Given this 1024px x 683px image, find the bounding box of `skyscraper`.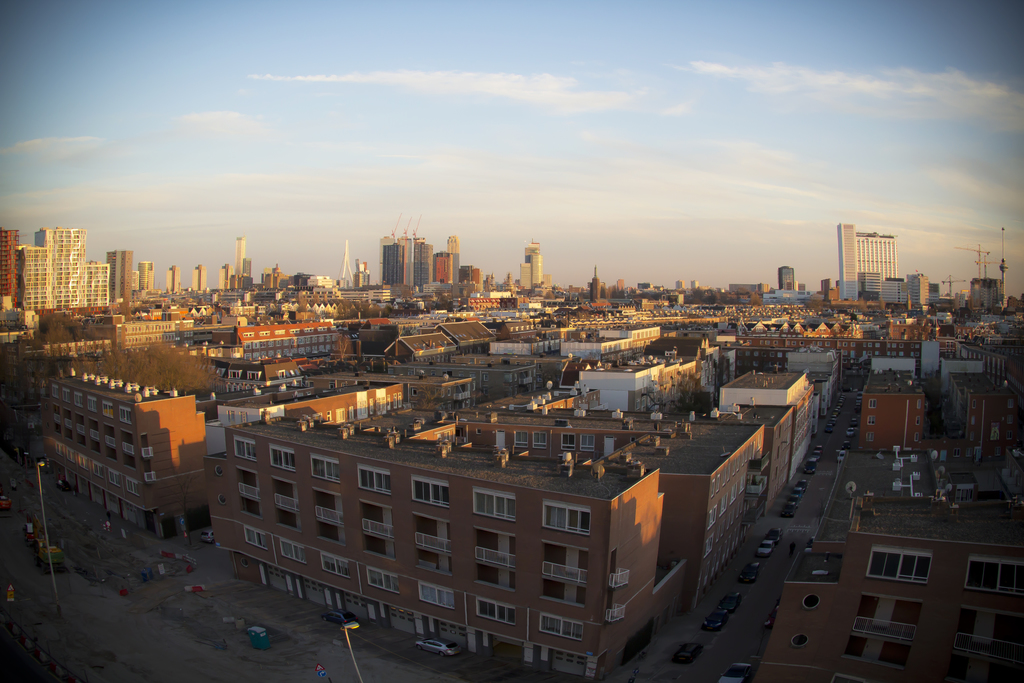
{"x1": 258, "y1": 260, "x2": 285, "y2": 297}.
